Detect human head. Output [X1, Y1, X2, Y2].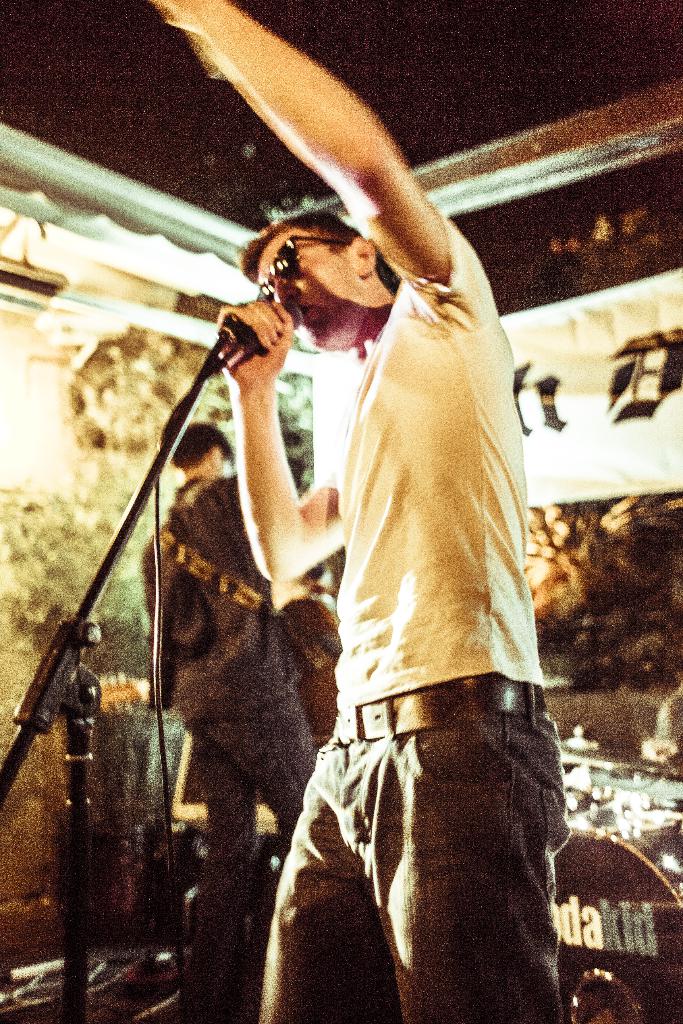
[171, 417, 234, 474].
